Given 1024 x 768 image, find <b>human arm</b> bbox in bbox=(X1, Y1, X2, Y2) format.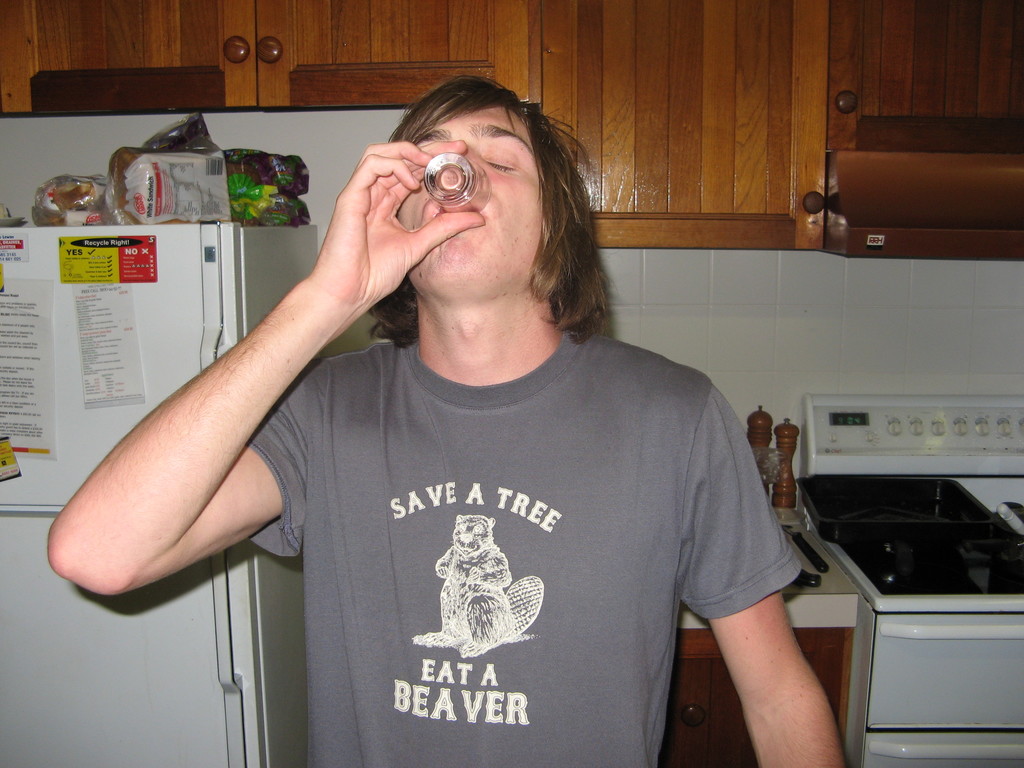
bbox=(684, 387, 840, 767).
